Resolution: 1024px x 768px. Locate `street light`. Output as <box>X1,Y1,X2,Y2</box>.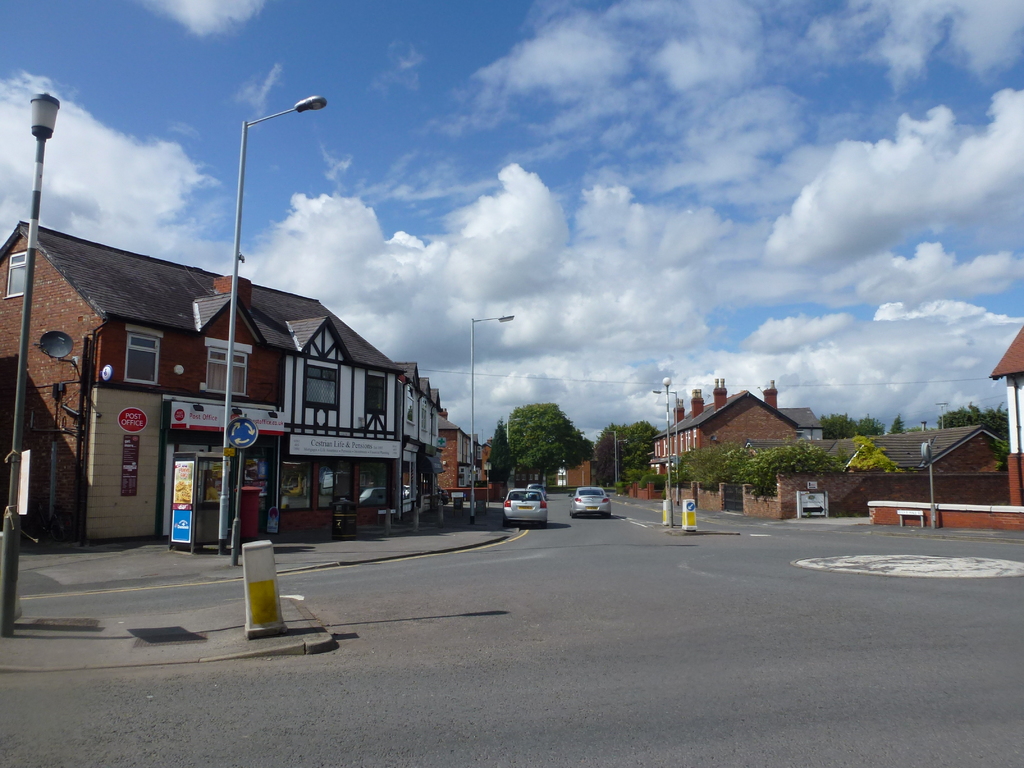
<box>663,374,673,530</box>.
